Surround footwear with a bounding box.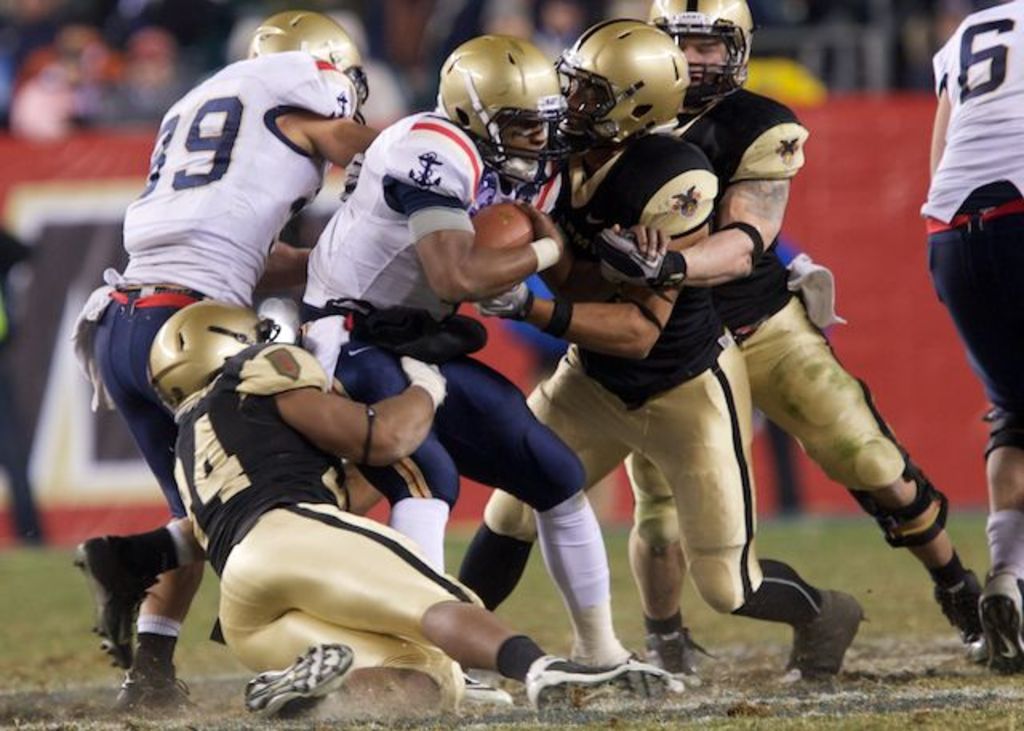
bbox=[242, 641, 366, 726].
